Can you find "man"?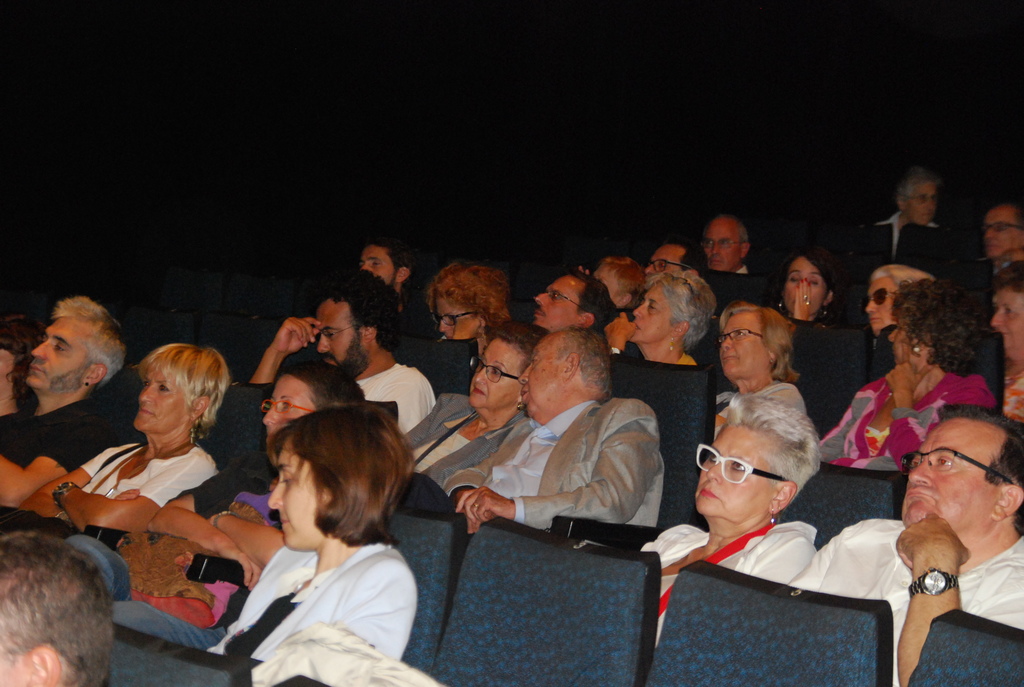
Yes, bounding box: bbox=(702, 215, 751, 281).
